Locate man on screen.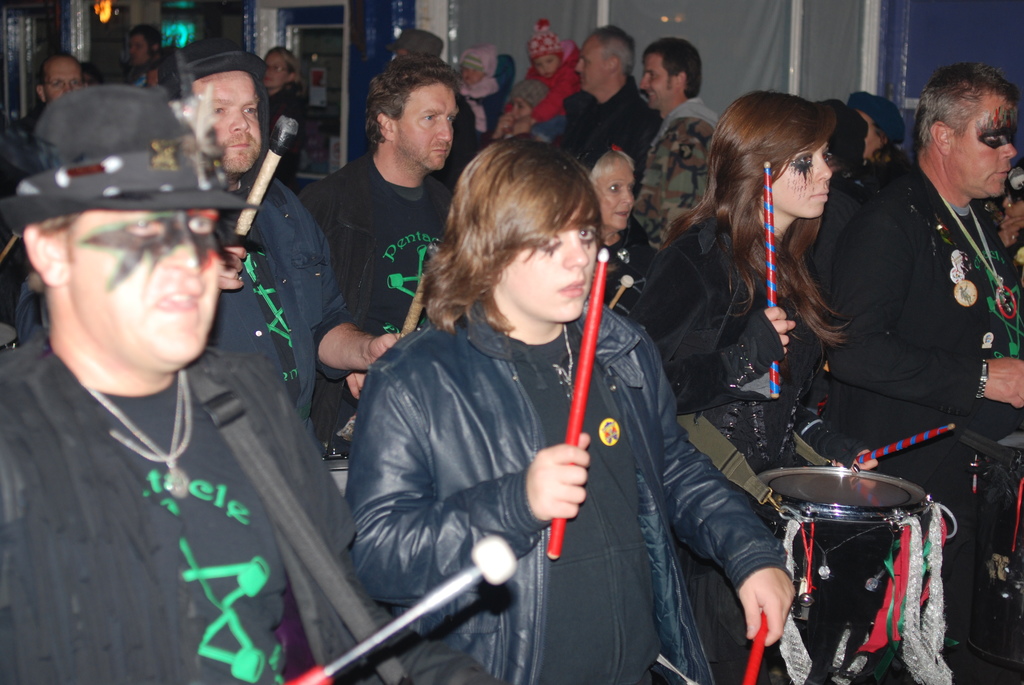
On screen at [x1=817, y1=56, x2=1023, y2=684].
